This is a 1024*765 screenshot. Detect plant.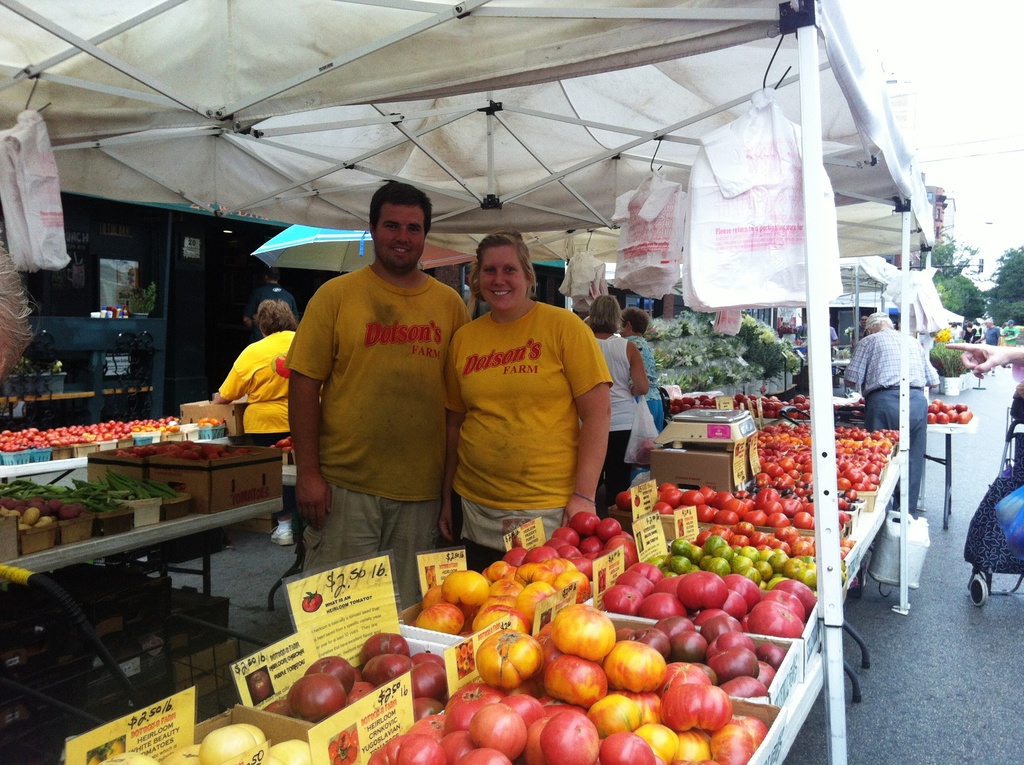
<box>927,340,970,381</box>.
